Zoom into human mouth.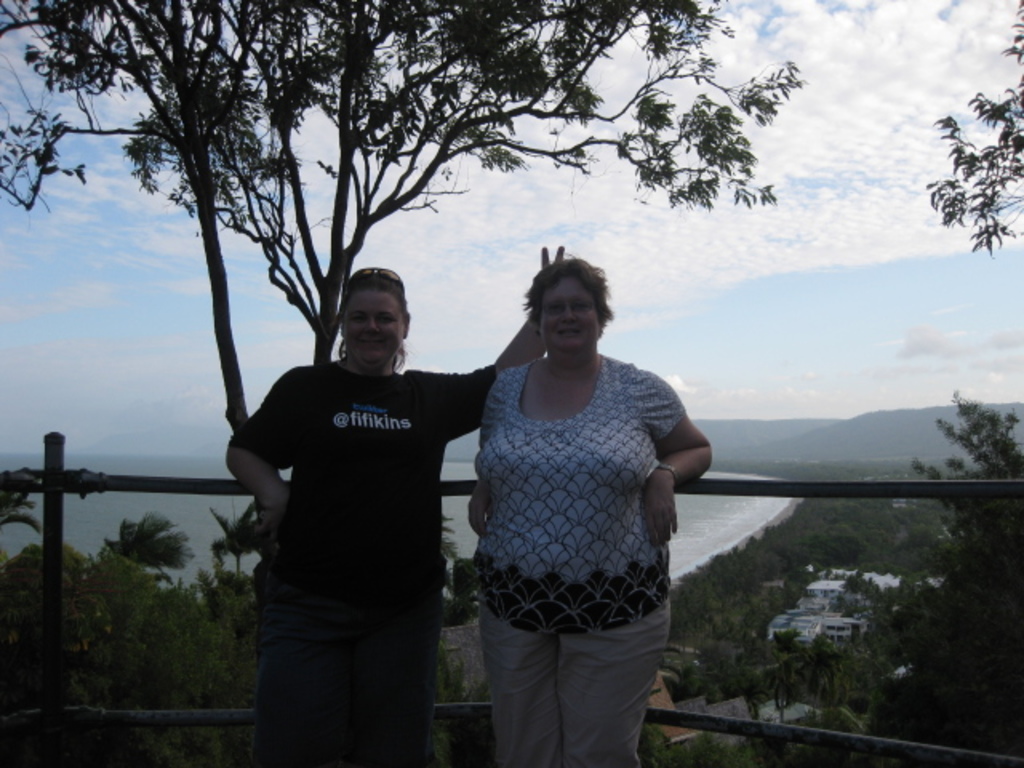
Zoom target: 554 320 587 346.
